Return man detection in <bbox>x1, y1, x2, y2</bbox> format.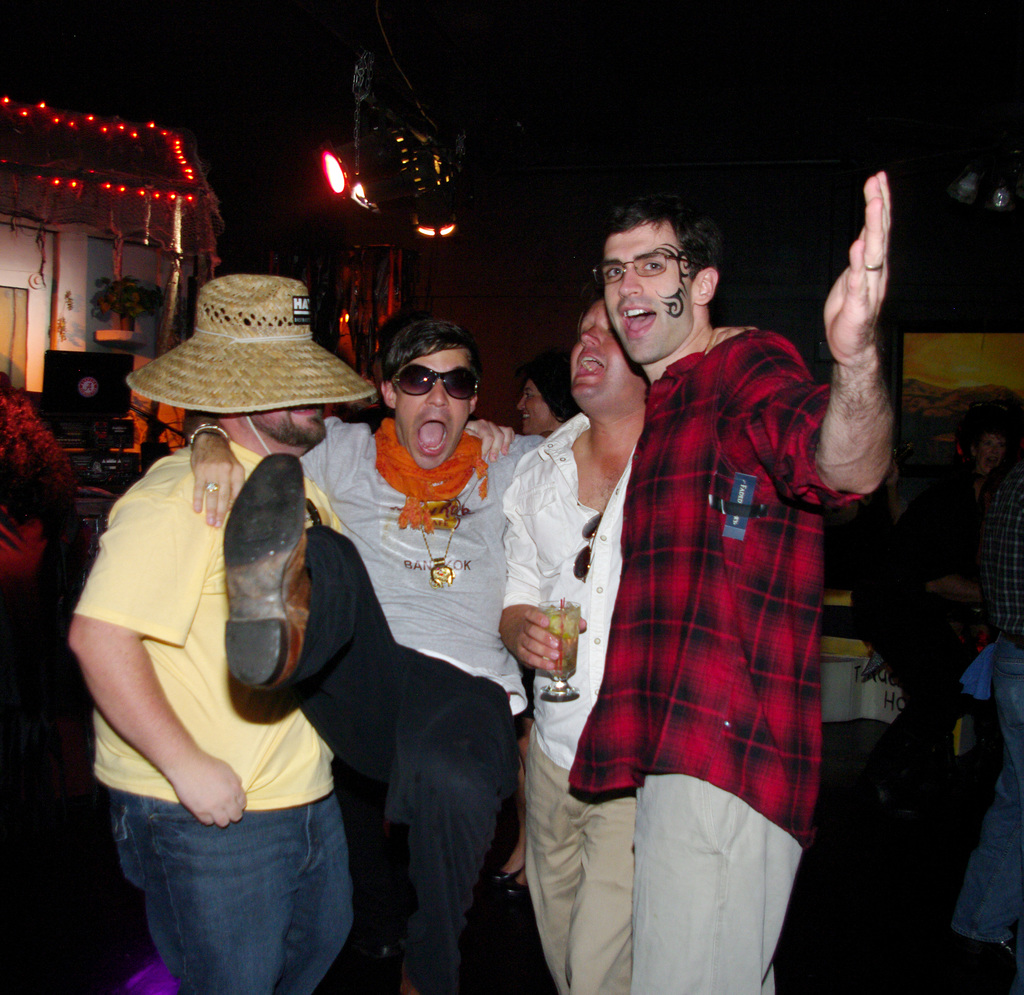
<bbox>64, 269, 367, 994</bbox>.
